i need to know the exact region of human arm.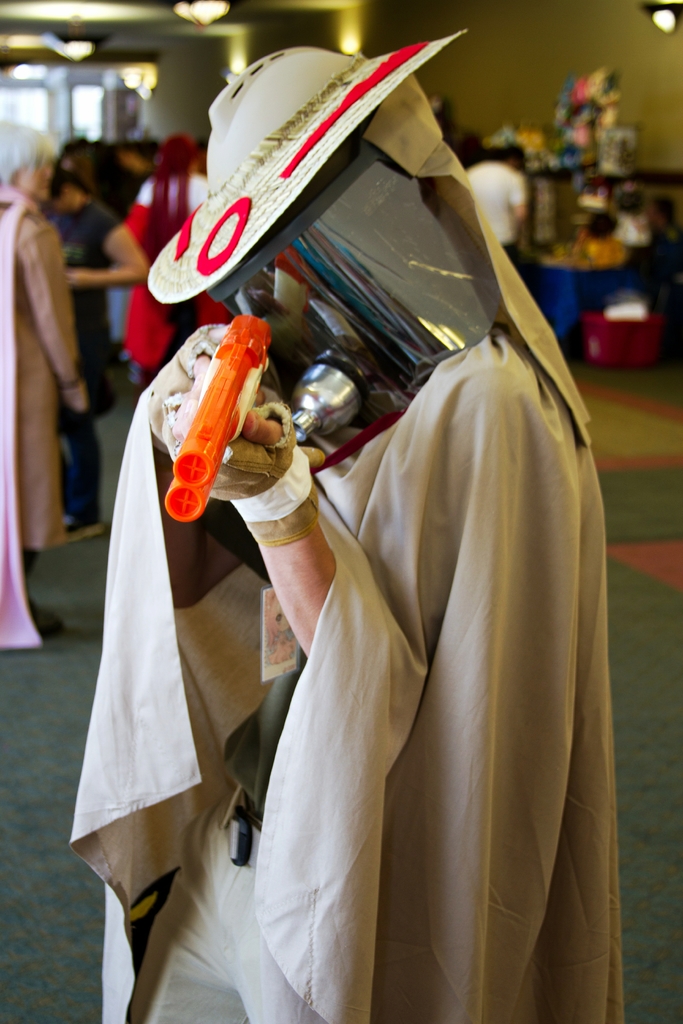
Region: detection(63, 195, 152, 284).
